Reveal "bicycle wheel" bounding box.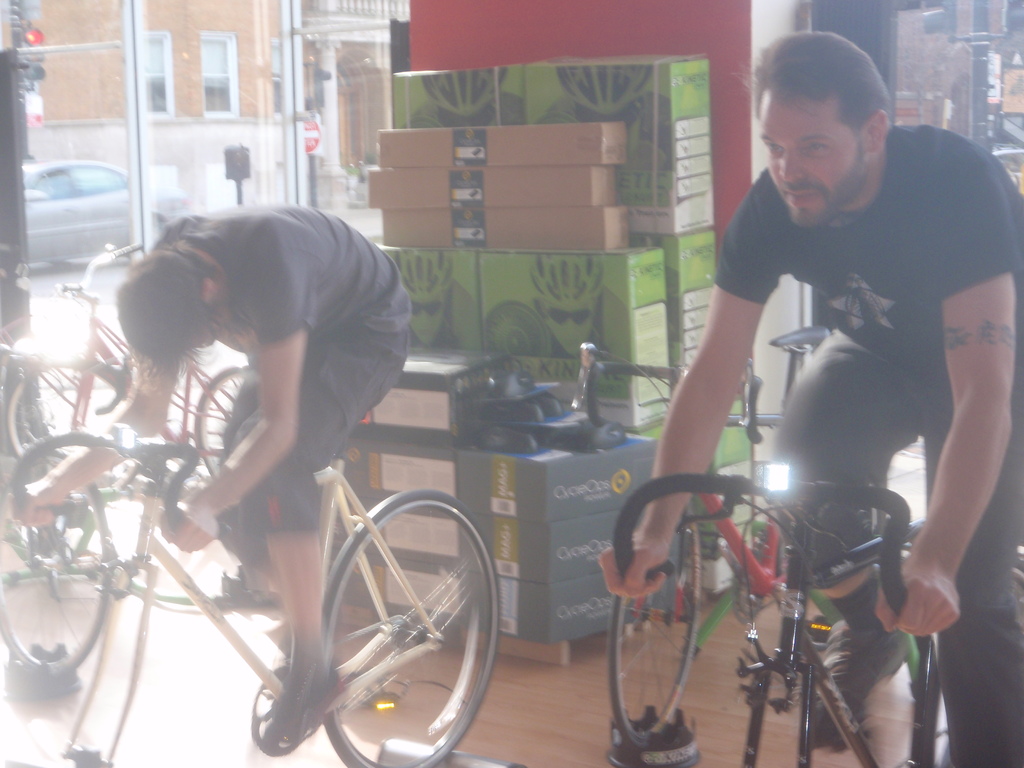
Revealed: <region>192, 359, 245, 469</region>.
